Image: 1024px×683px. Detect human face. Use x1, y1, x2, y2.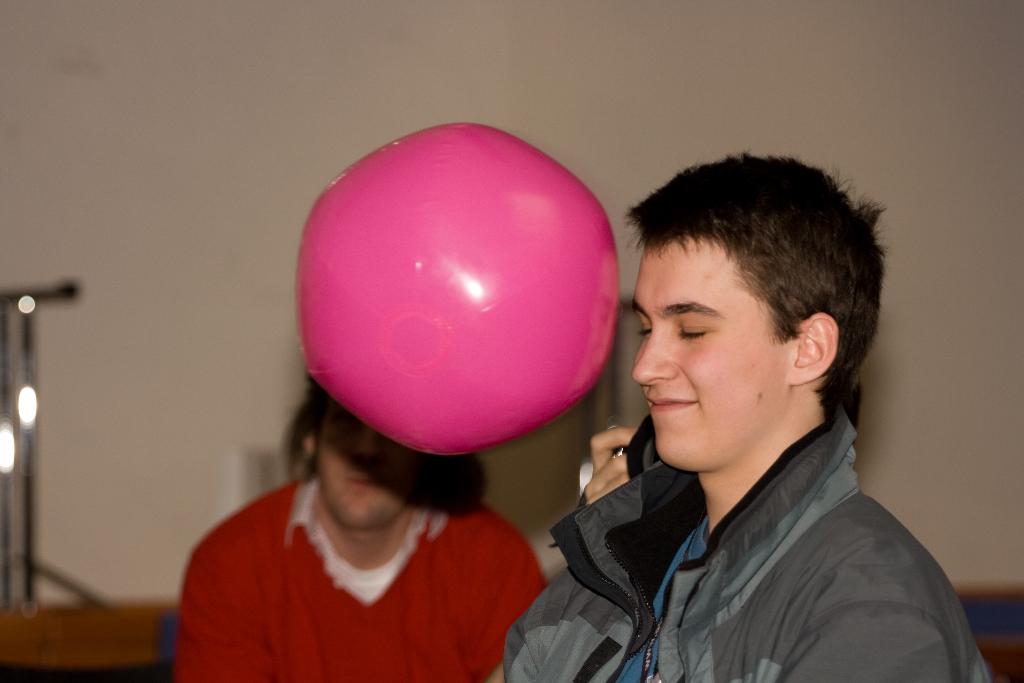
308, 399, 420, 530.
